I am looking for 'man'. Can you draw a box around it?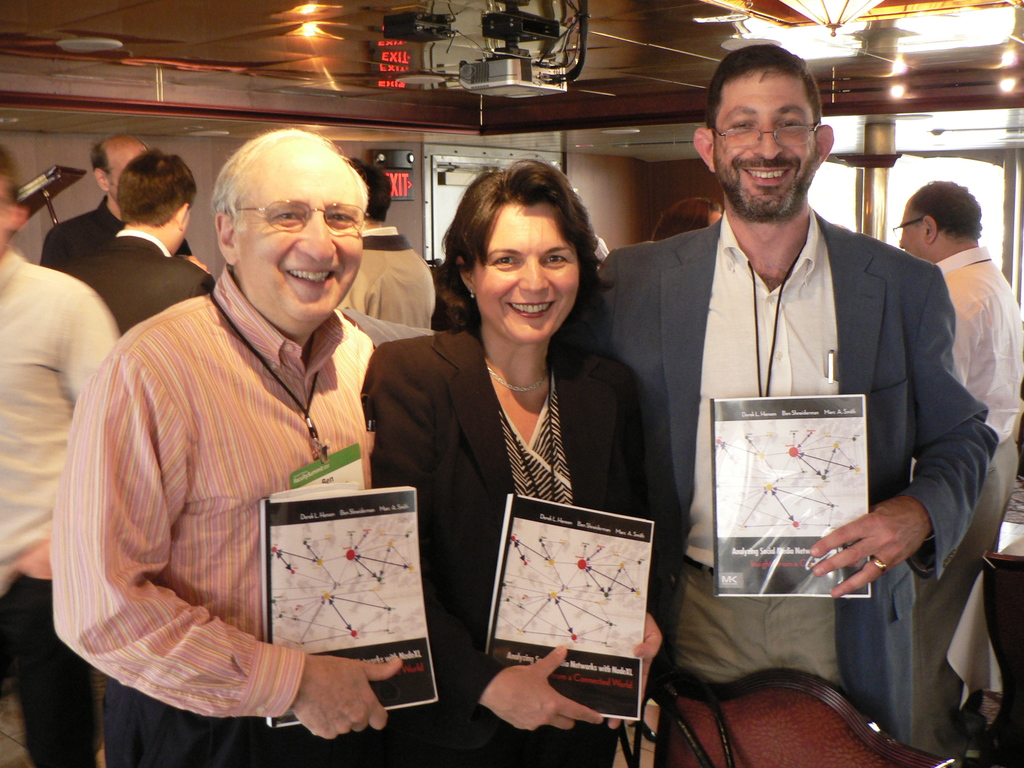
Sure, the bounding box is locate(33, 129, 211, 278).
